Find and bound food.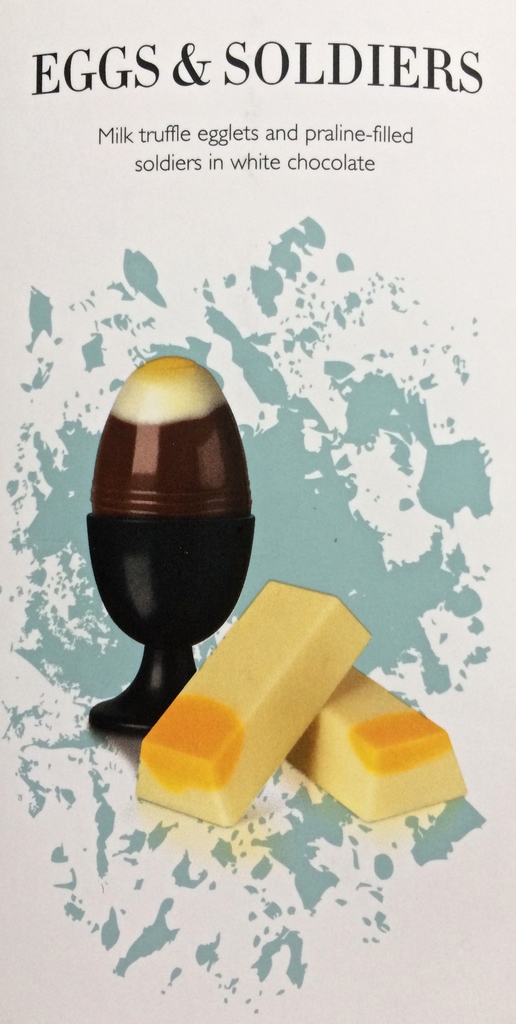
Bound: BBox(130, 574, 378, 782).
